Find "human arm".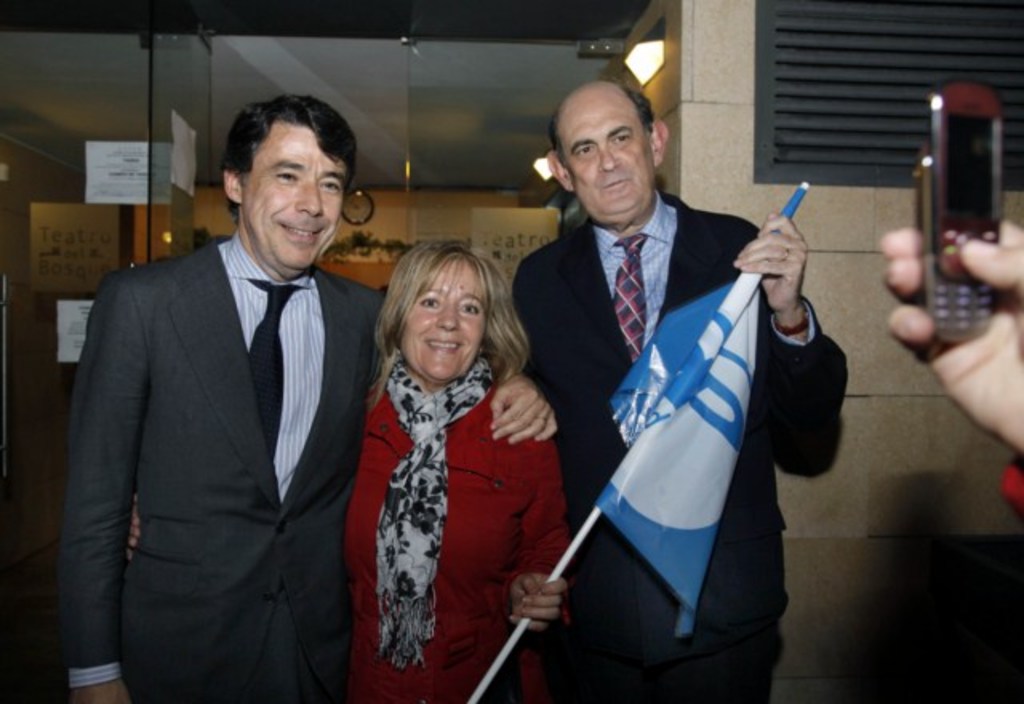
select_region(866, 219, 1022, 456).
